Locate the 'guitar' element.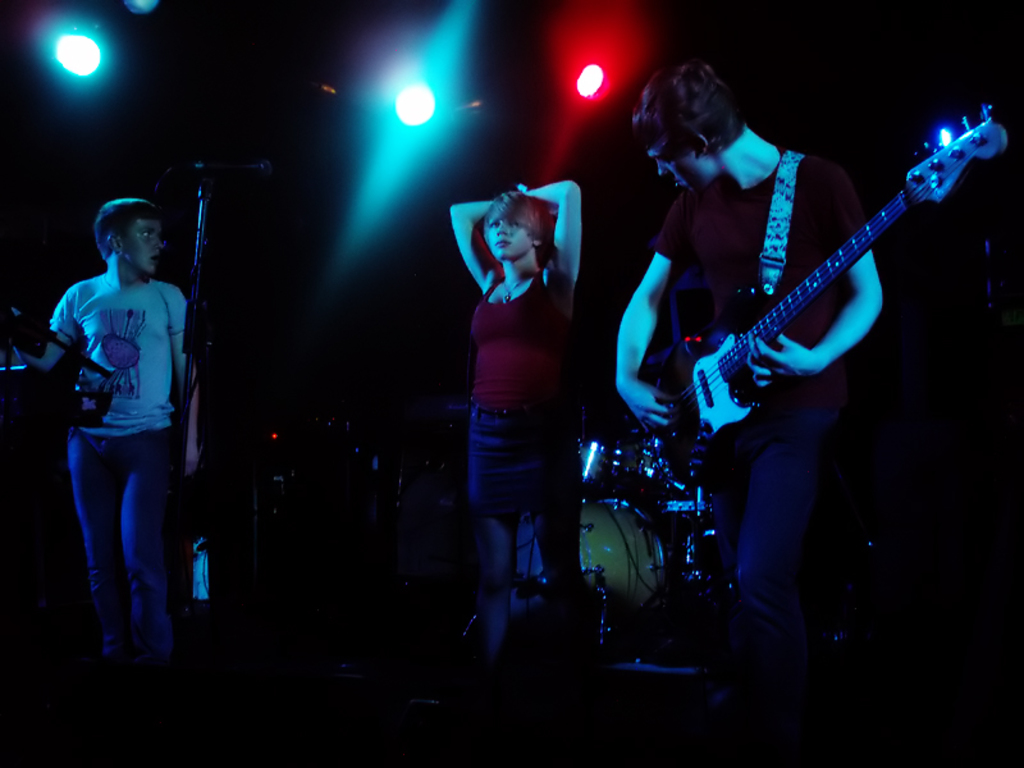
Element bbox: [left=617, top=122, right=992, bottom=488].
